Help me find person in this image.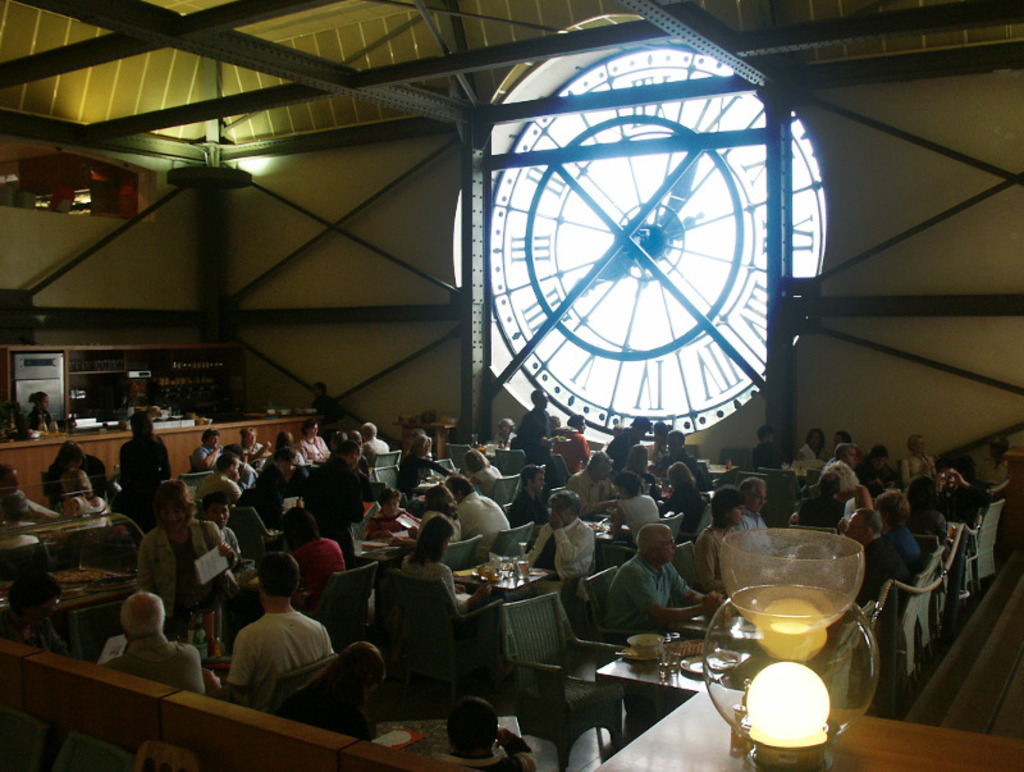
Found it: bbox=[664, 434, 695, 466].
